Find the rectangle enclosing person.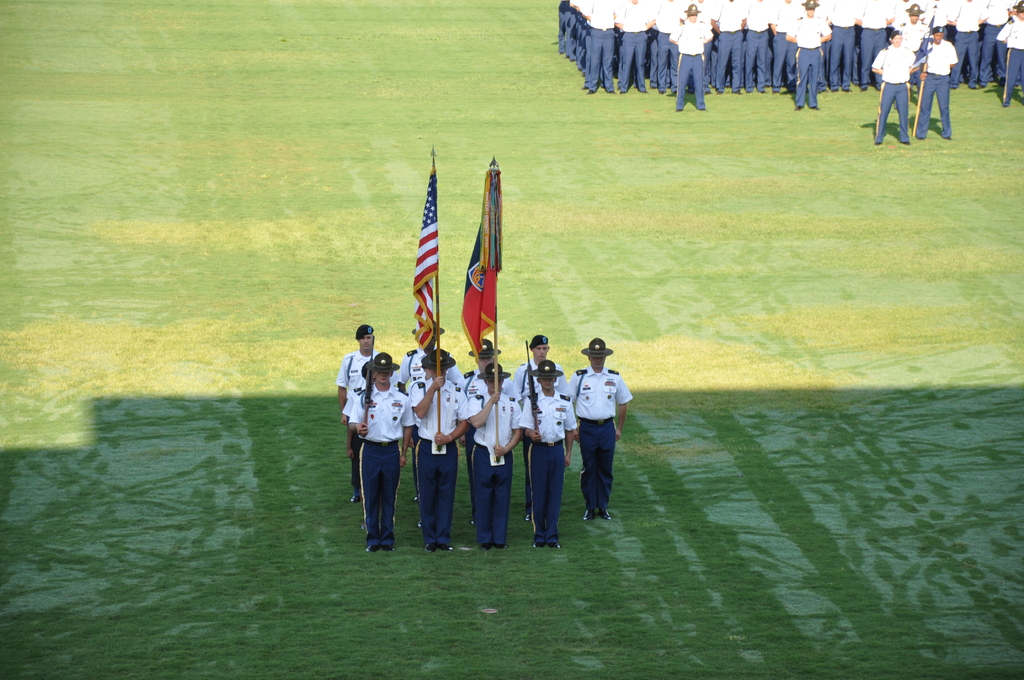
bbox=(559, 340, 639, 521).
